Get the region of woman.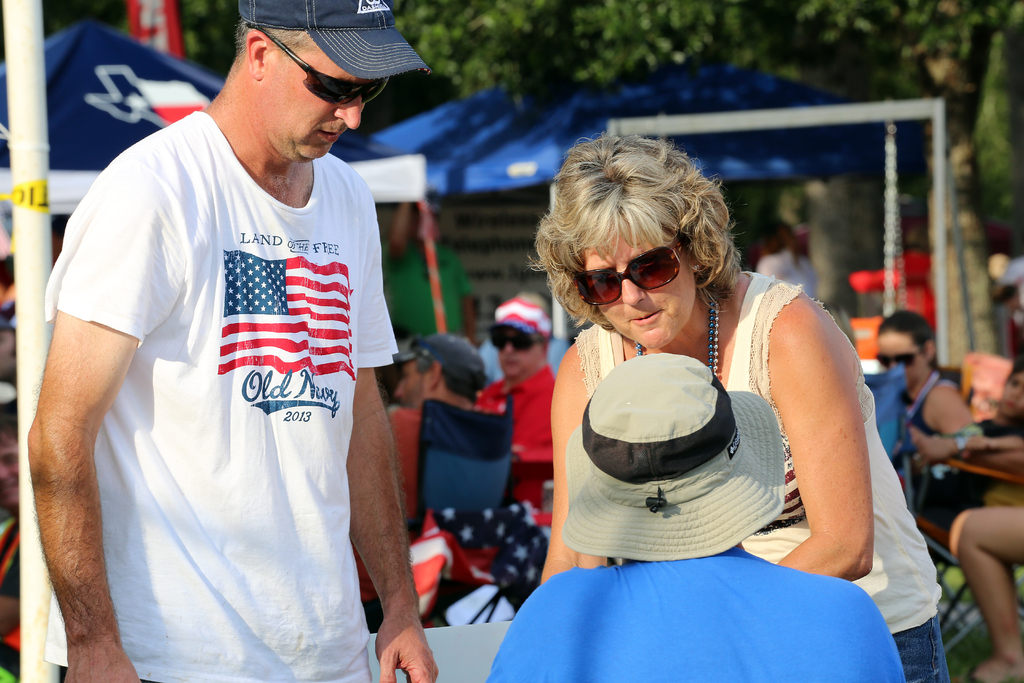
(x1=646, y1=150, x2=930, y2=639).
